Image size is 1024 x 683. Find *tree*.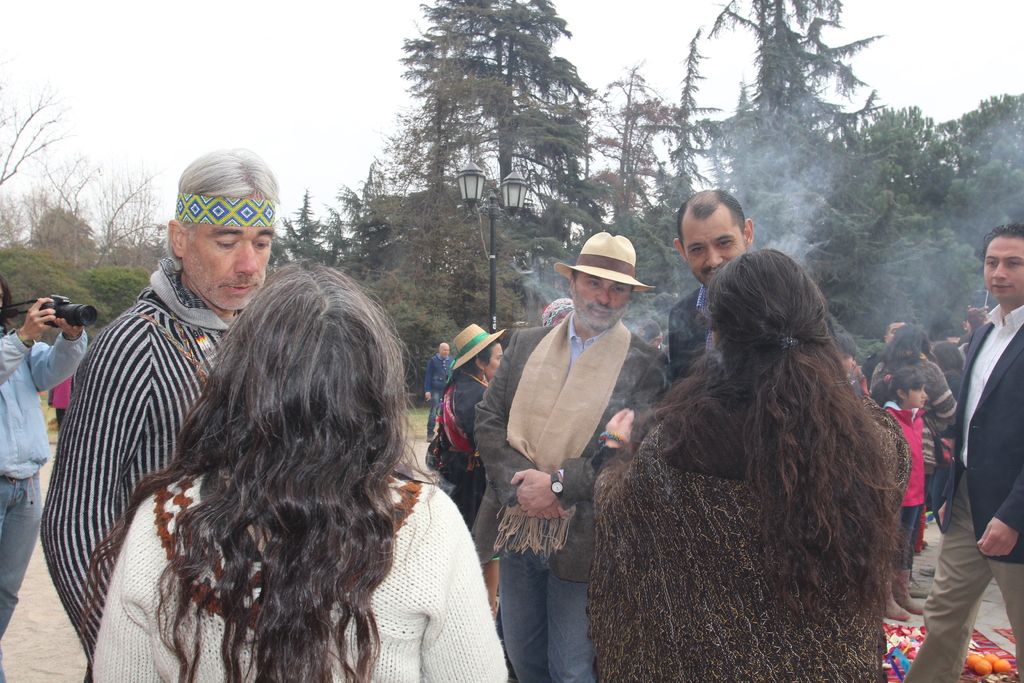
region(838, 198, 981, 343).
